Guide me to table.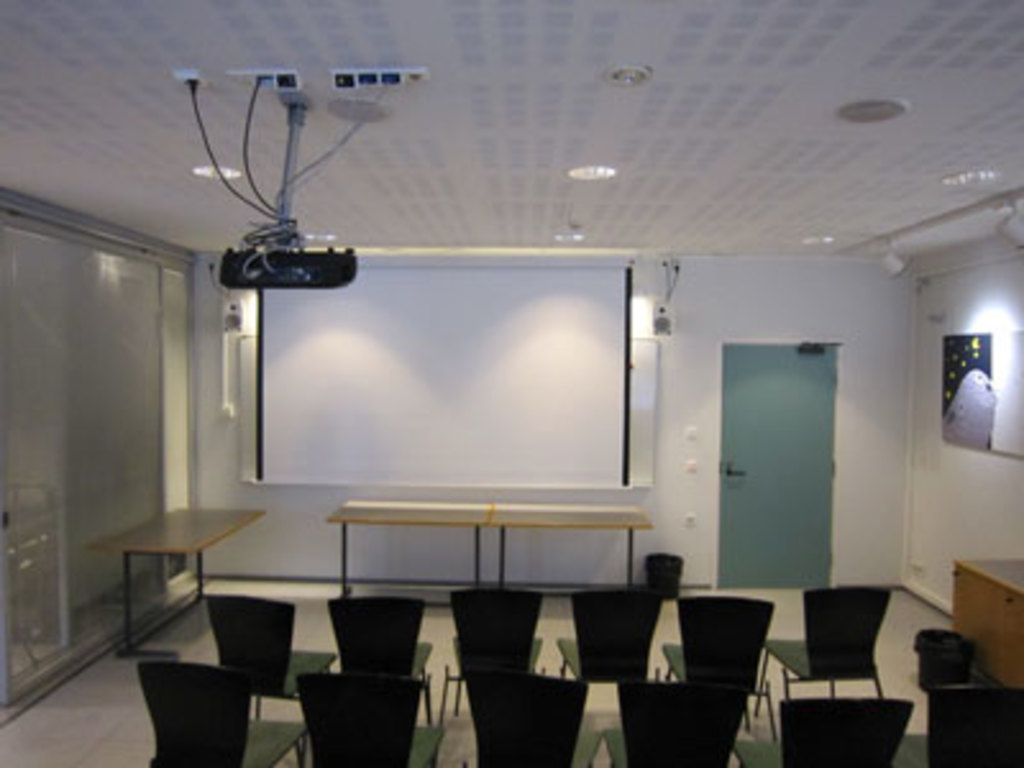
Guidance: x1=328, y1=497, x2=660, y2=599.
